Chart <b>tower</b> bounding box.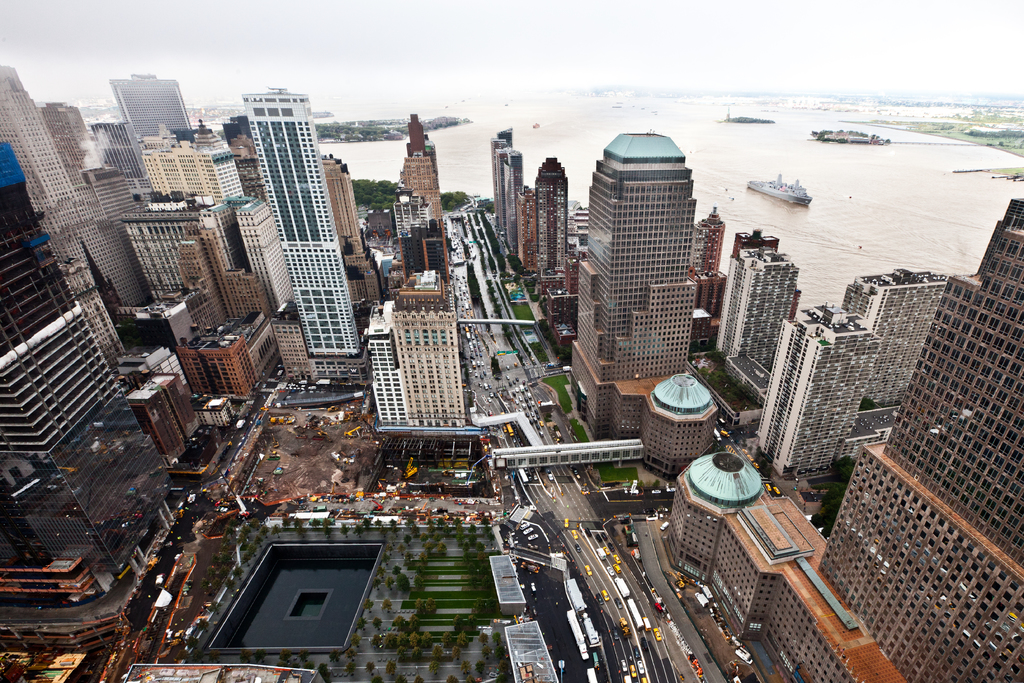
Charted: {"left": 538, "top": 159, "right": 572, "bottom": 269}.
